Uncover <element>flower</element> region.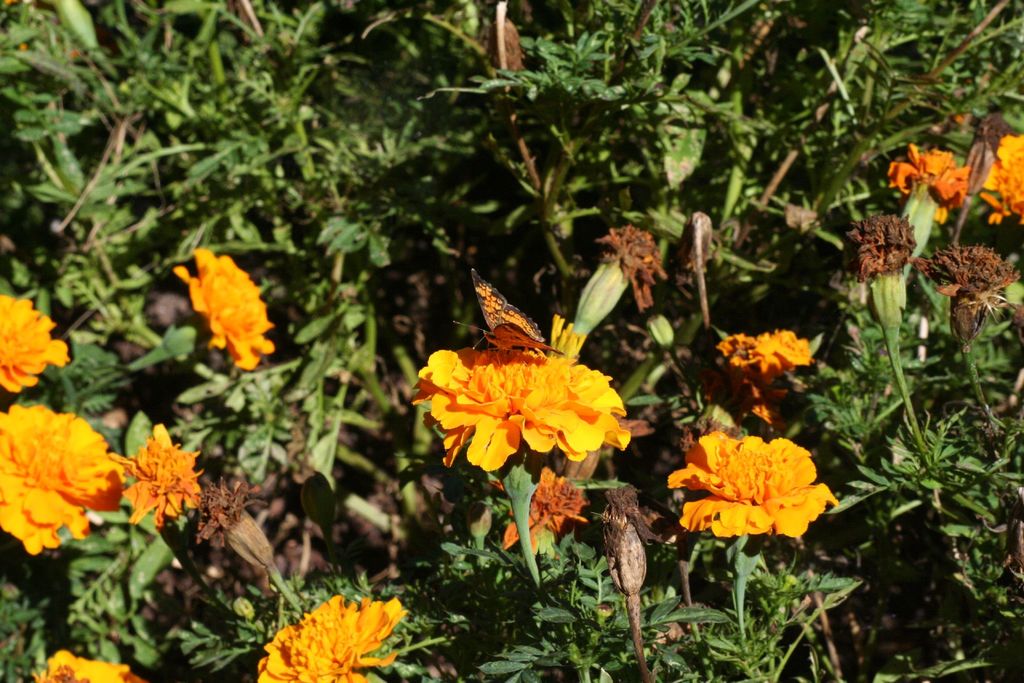
Uncovered: rect(3, 406, 129, 556).
